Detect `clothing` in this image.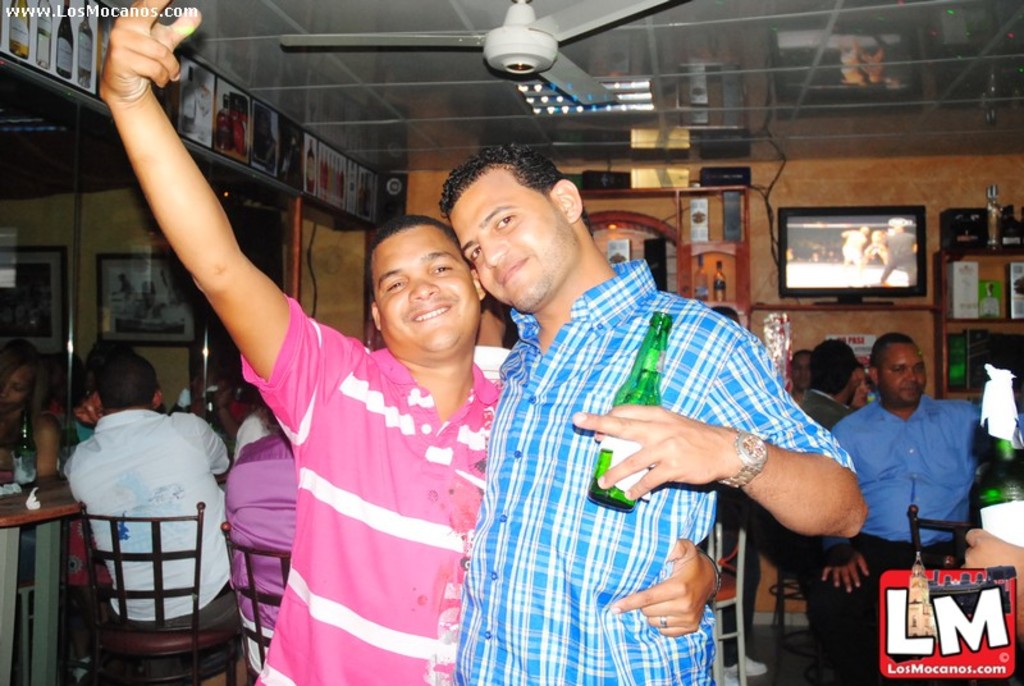
Detection: <region>209, 291, 499, 671</region>.
